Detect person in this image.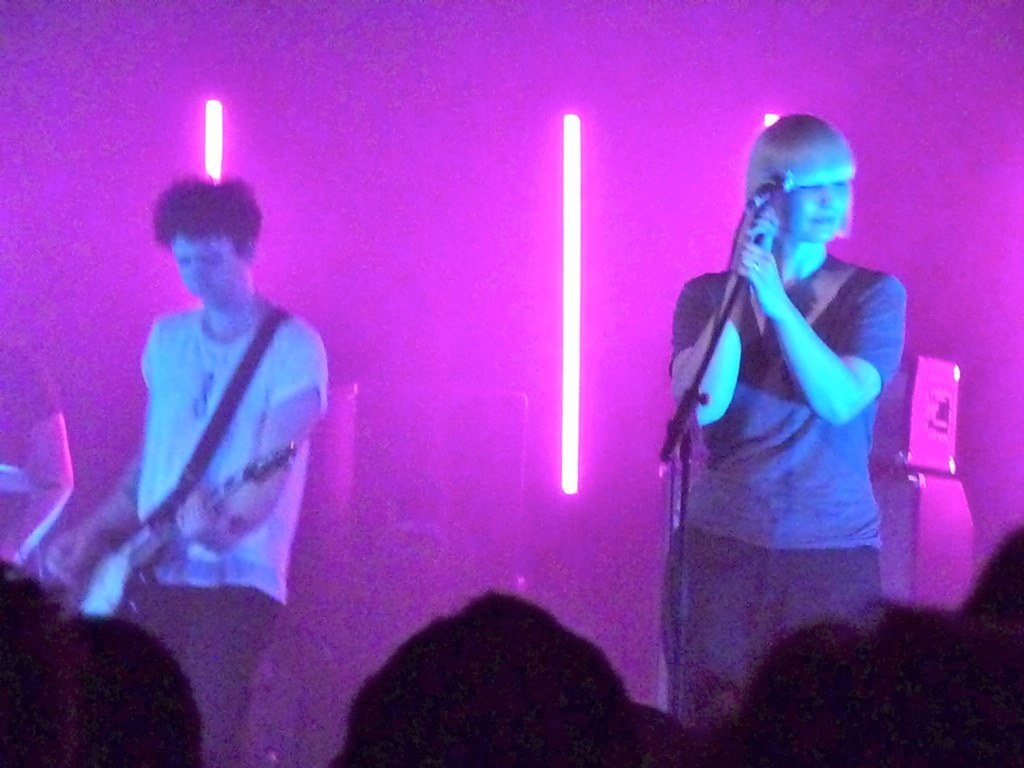
Detection: <box>665,113,907,723</box>.
